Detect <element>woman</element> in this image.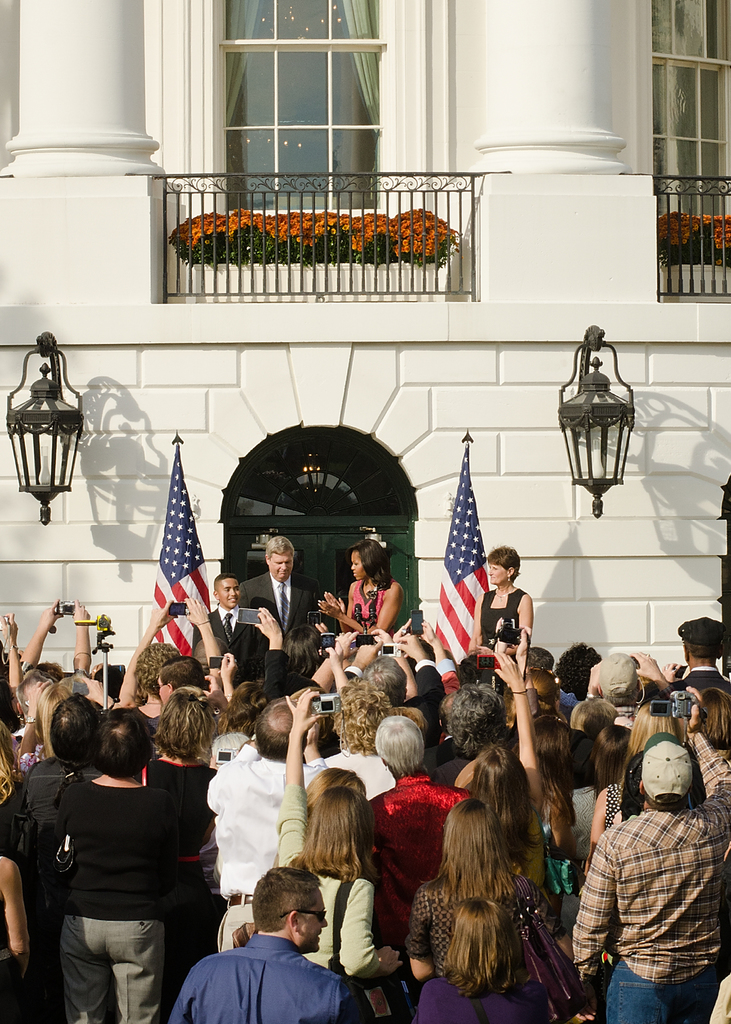
Detection: Rect(504, 691, 577, 874).
